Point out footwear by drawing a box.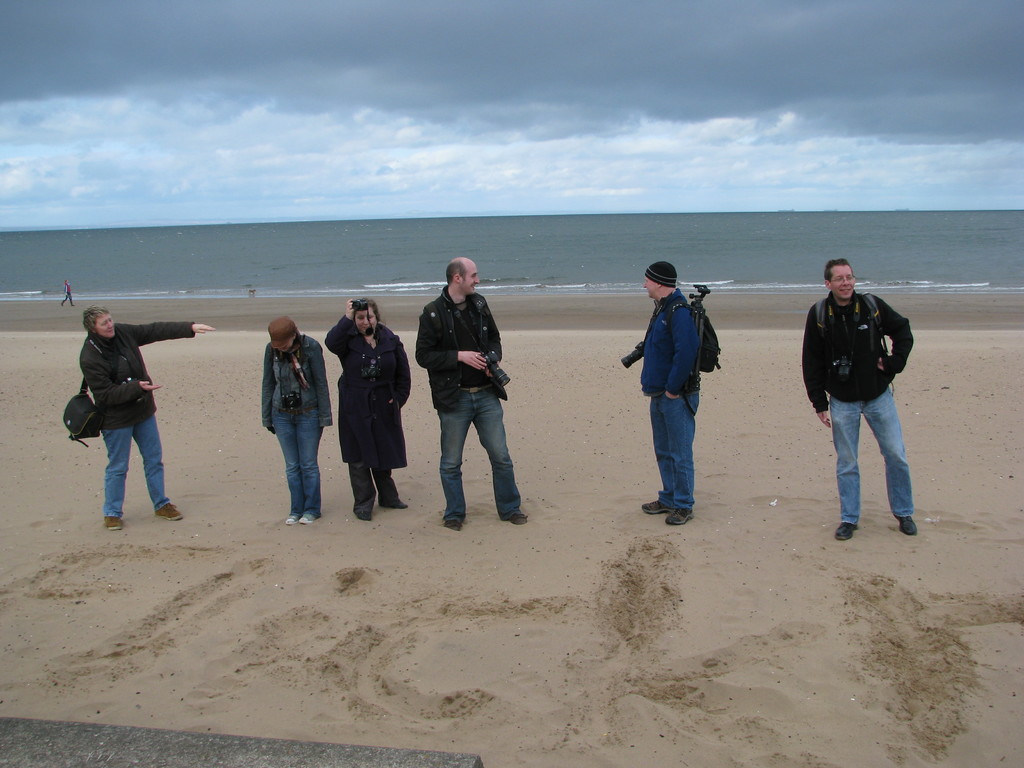
region(642, 492, 669, 512).
